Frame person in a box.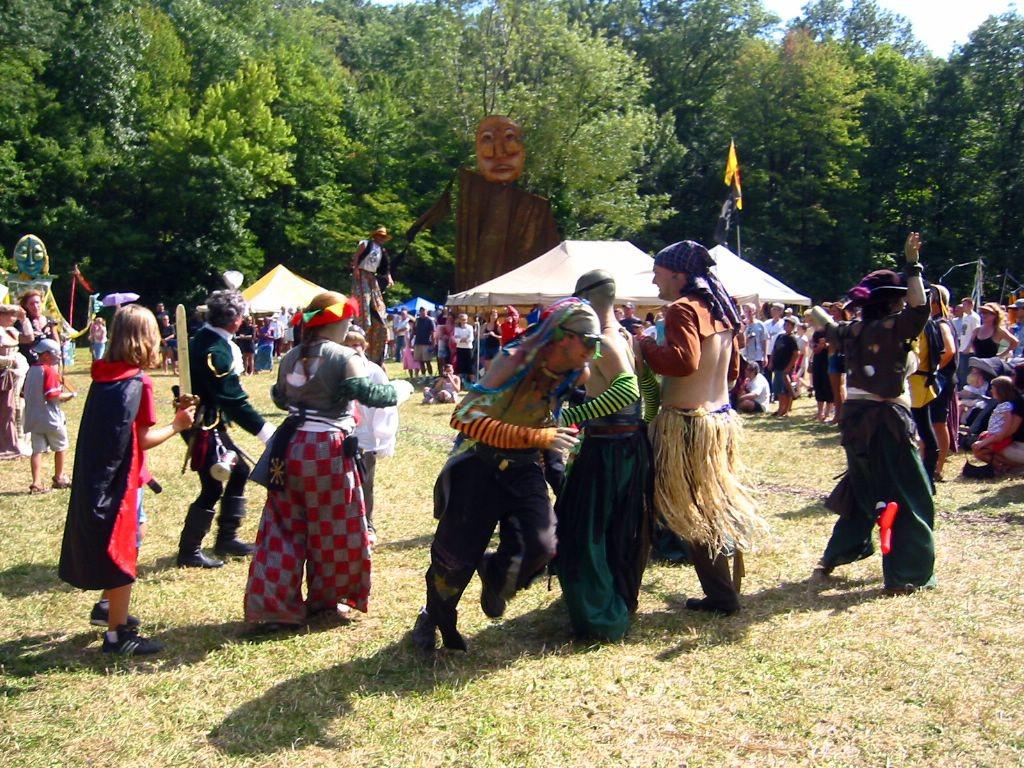
box(964, 302, 1013, 362).
